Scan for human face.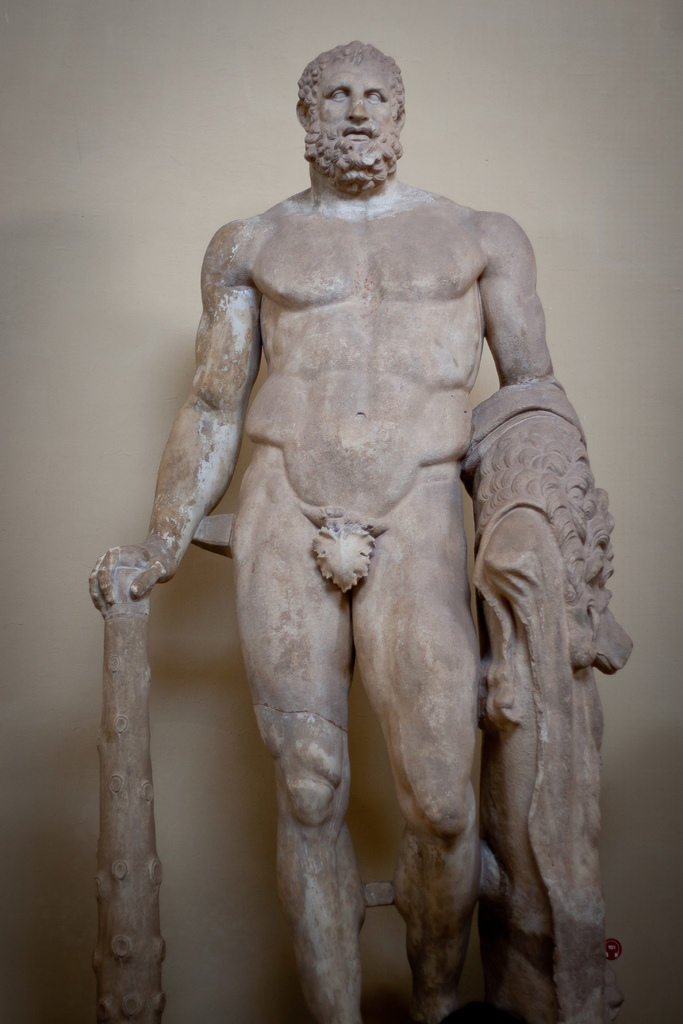
Scan result: <bbox>306, 57, 406, 198</bbox>.
